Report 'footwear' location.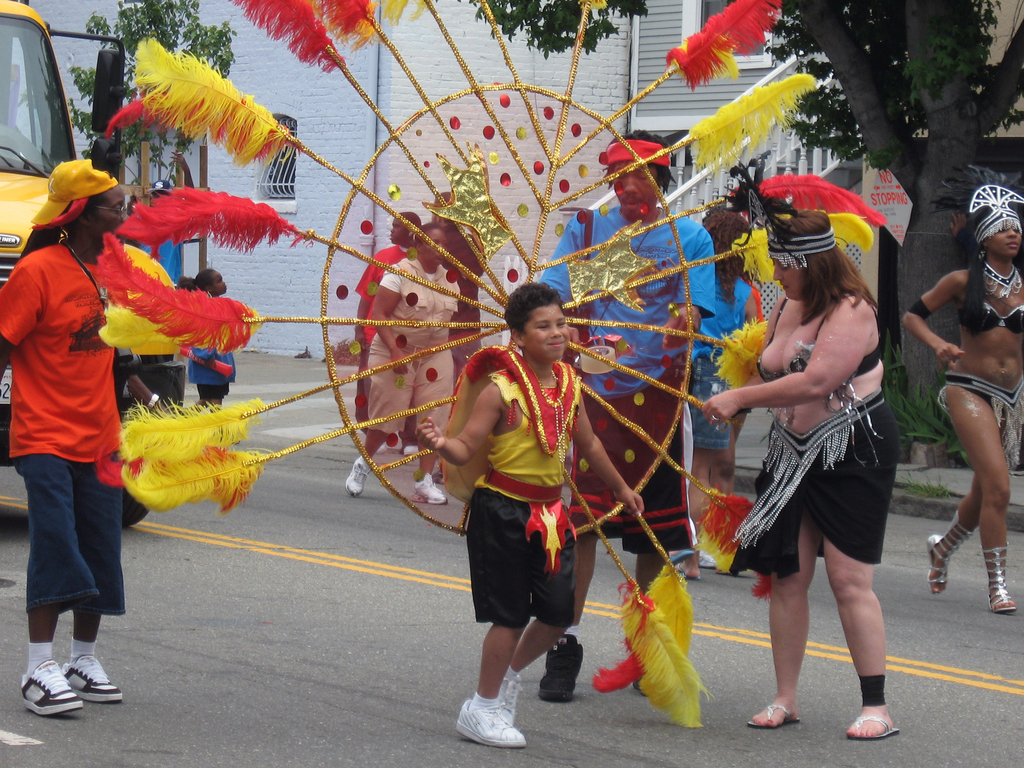
Report: 700, 548, 717, 564.
